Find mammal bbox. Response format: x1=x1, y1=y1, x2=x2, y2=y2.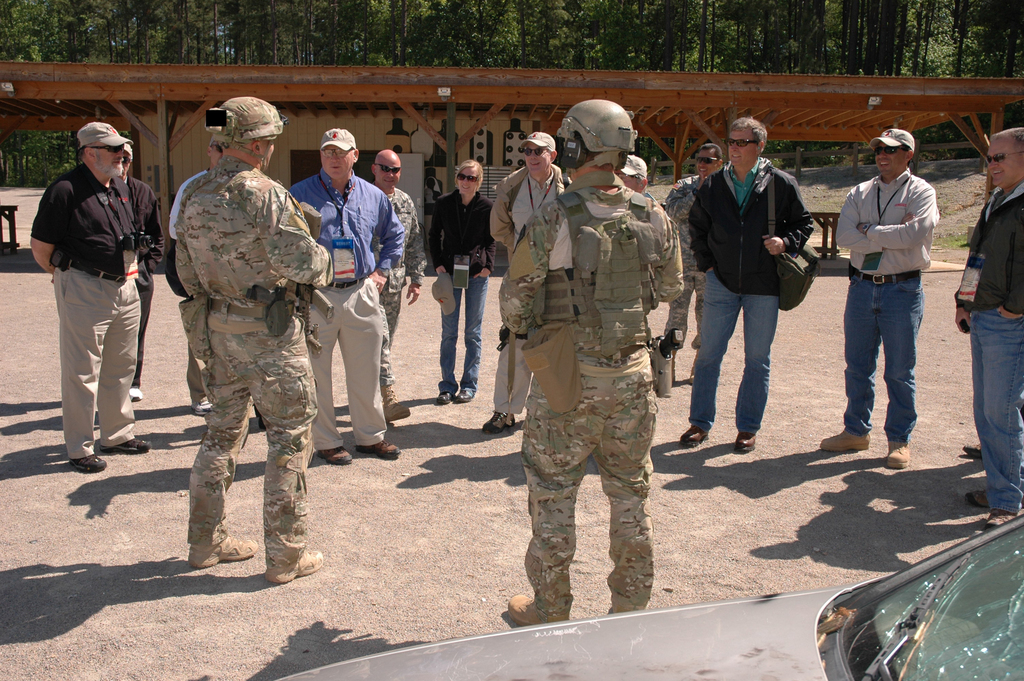
x1=815, y1=127, x2=942, y2=471.
